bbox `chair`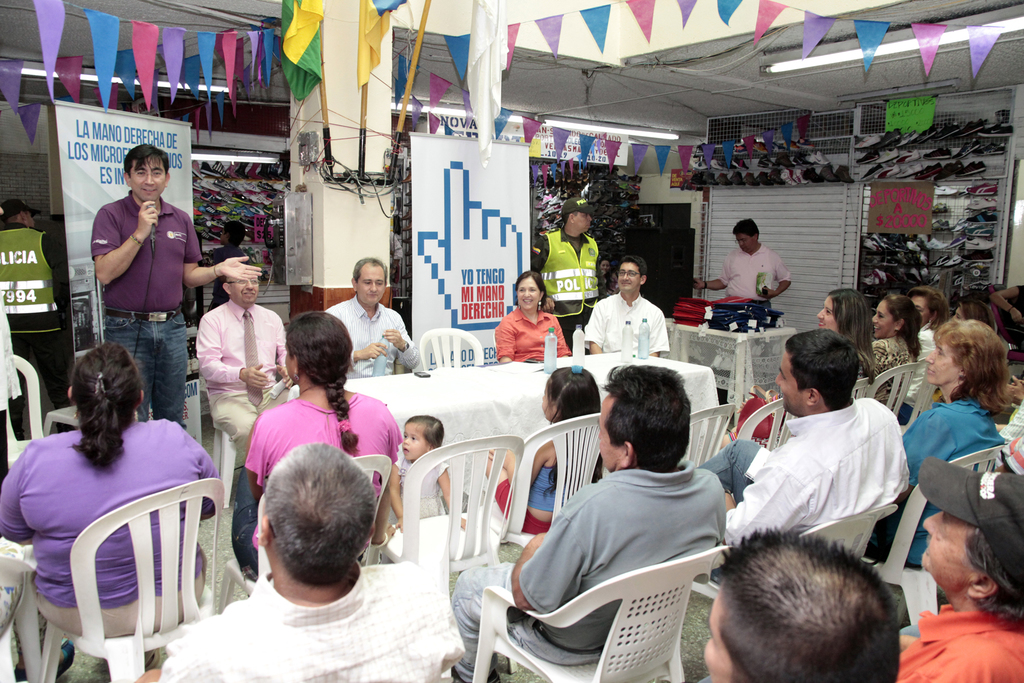
pyautogui.locateOnScreen(865, 447, 1010, 626)
